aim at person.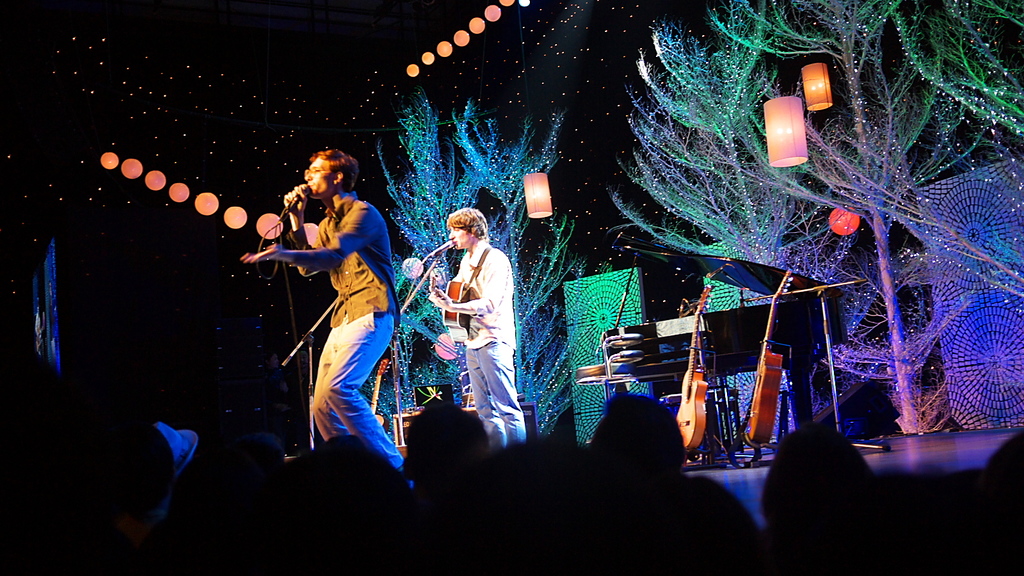
Aimed at [259, 140, 399, 478].
